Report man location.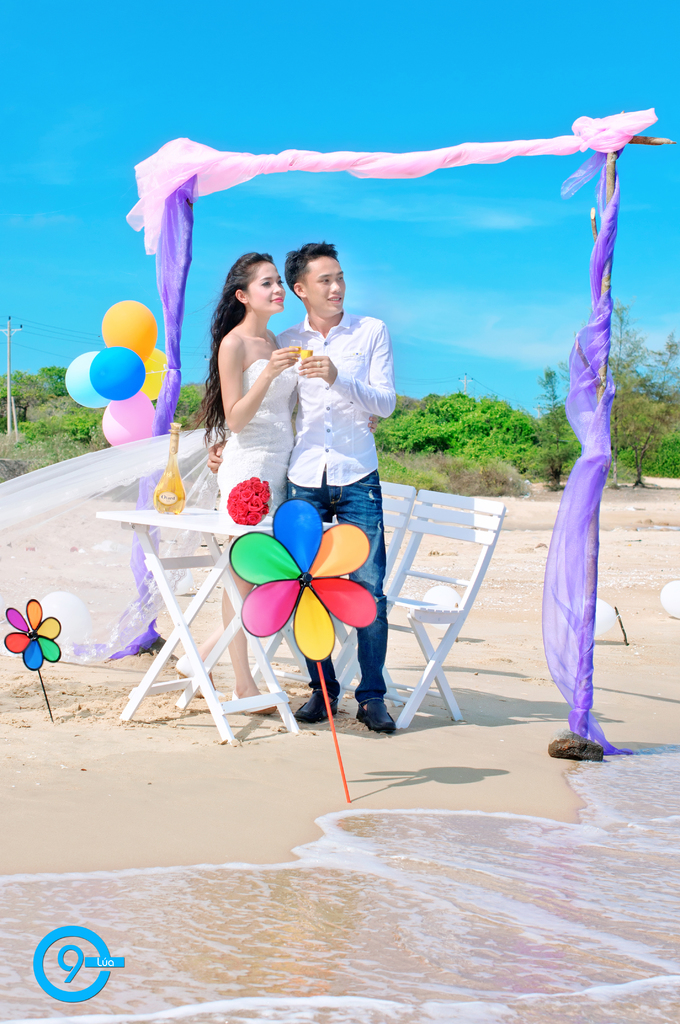
Report: bbox=[284, 231, 407, 744].
